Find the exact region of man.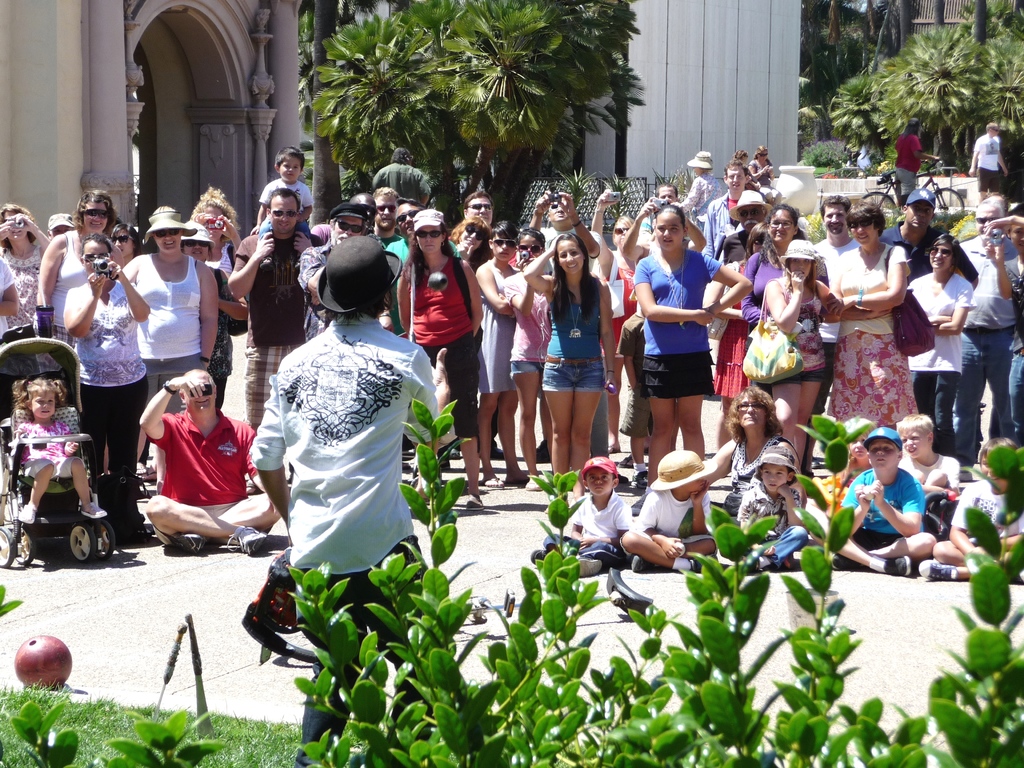
Exact region: detection(883, 185, 980, 291).
